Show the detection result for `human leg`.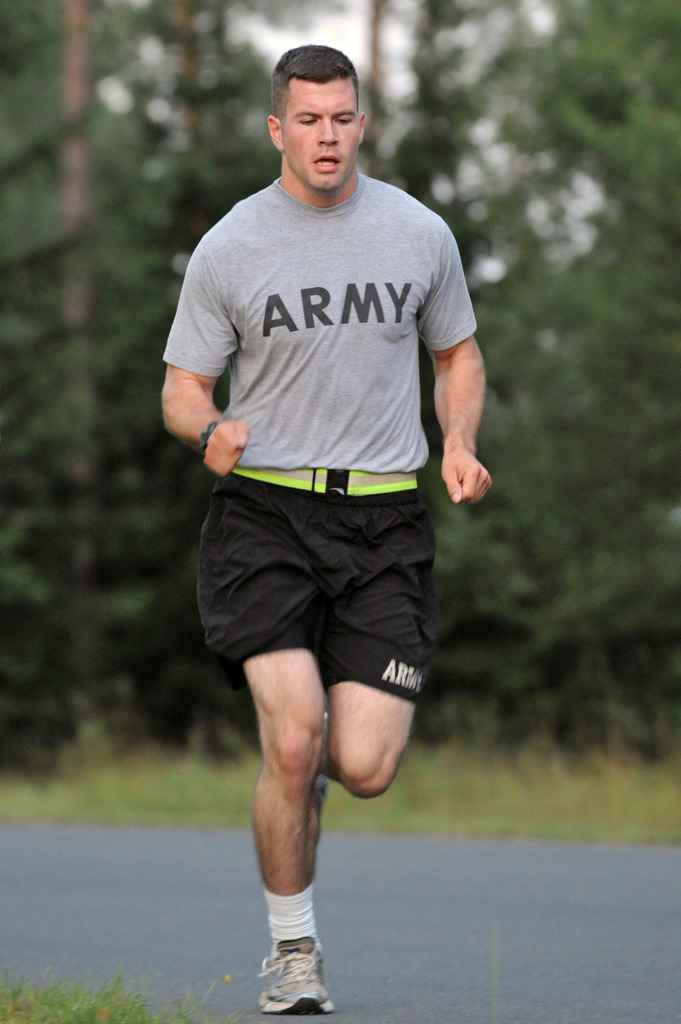
Rect(250, 649, 339, 1016).
